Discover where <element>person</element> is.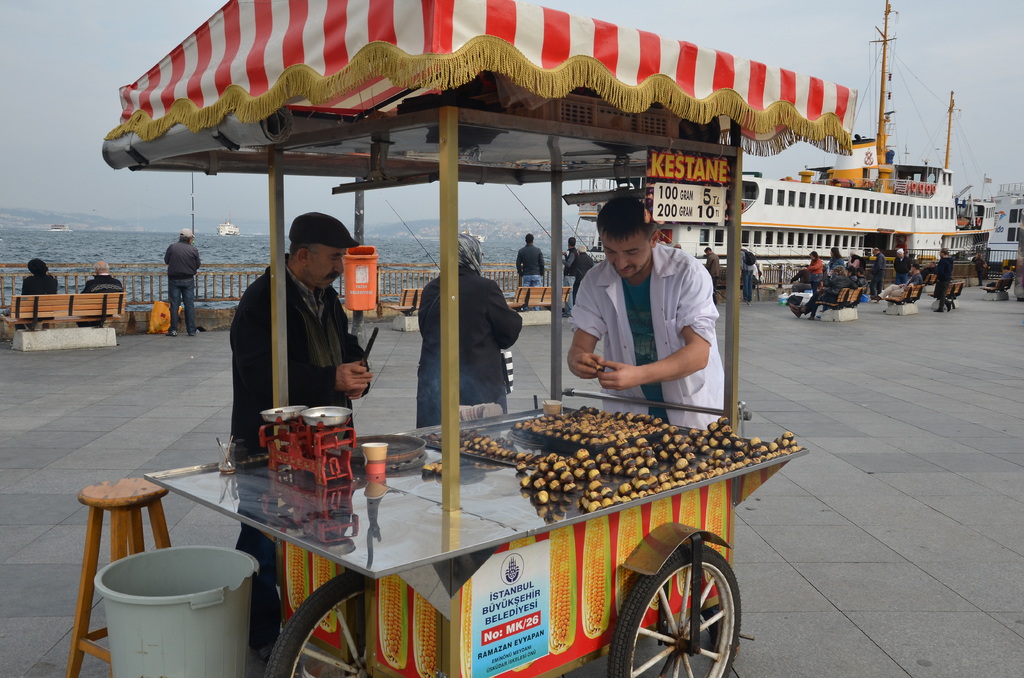
Discovered at locate(850, 261, 866, 304).
